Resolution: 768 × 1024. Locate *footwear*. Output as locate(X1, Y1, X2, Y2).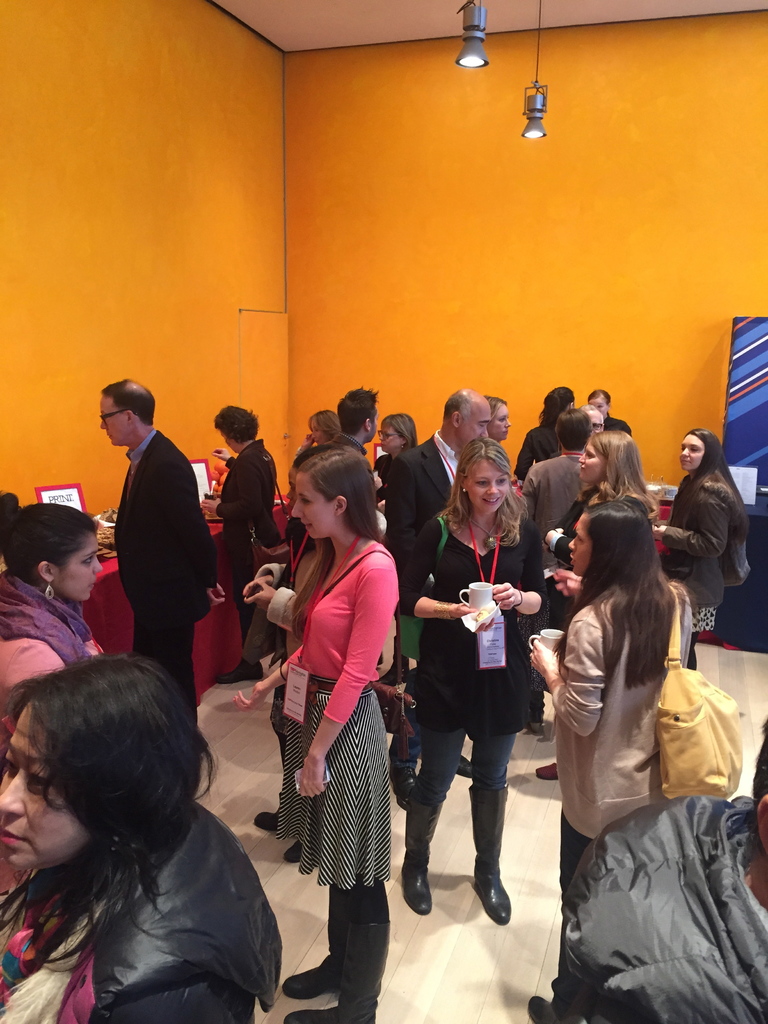
locate(469, 881, 504, 918).
